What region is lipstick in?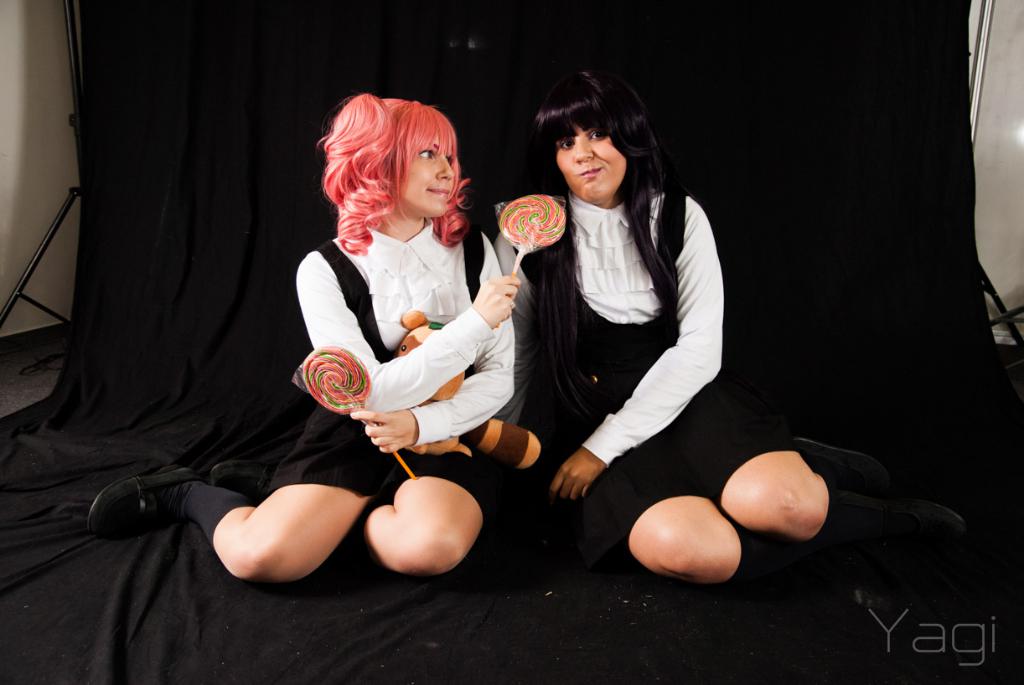
rect(427, 186, 453, 200).
